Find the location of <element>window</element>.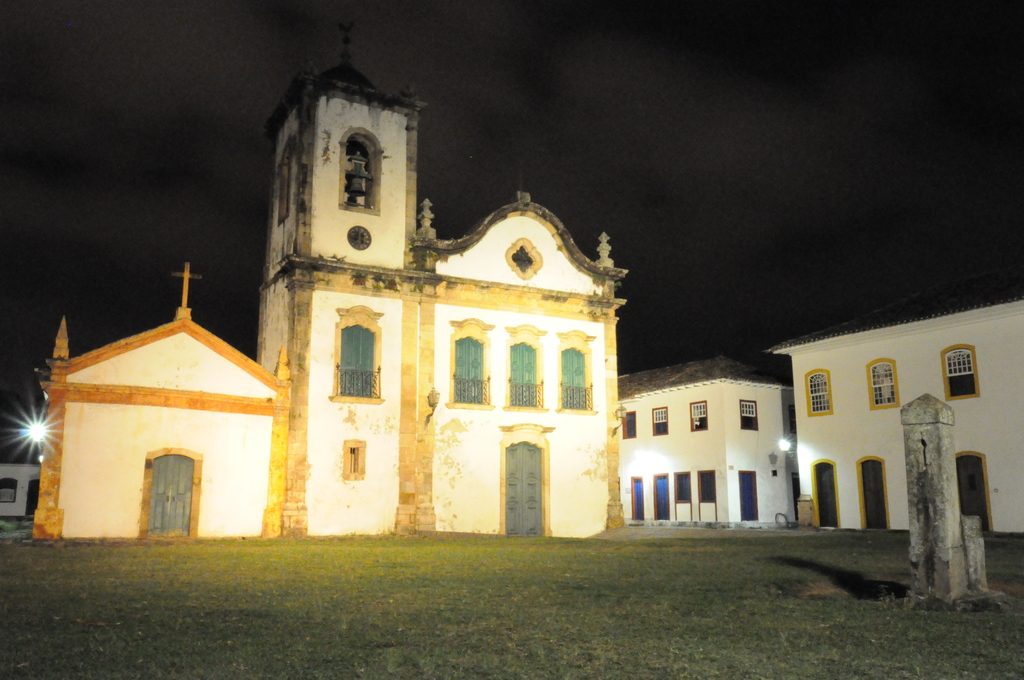
Location: (x1=688, y1=398, x2=709, y2=433).
